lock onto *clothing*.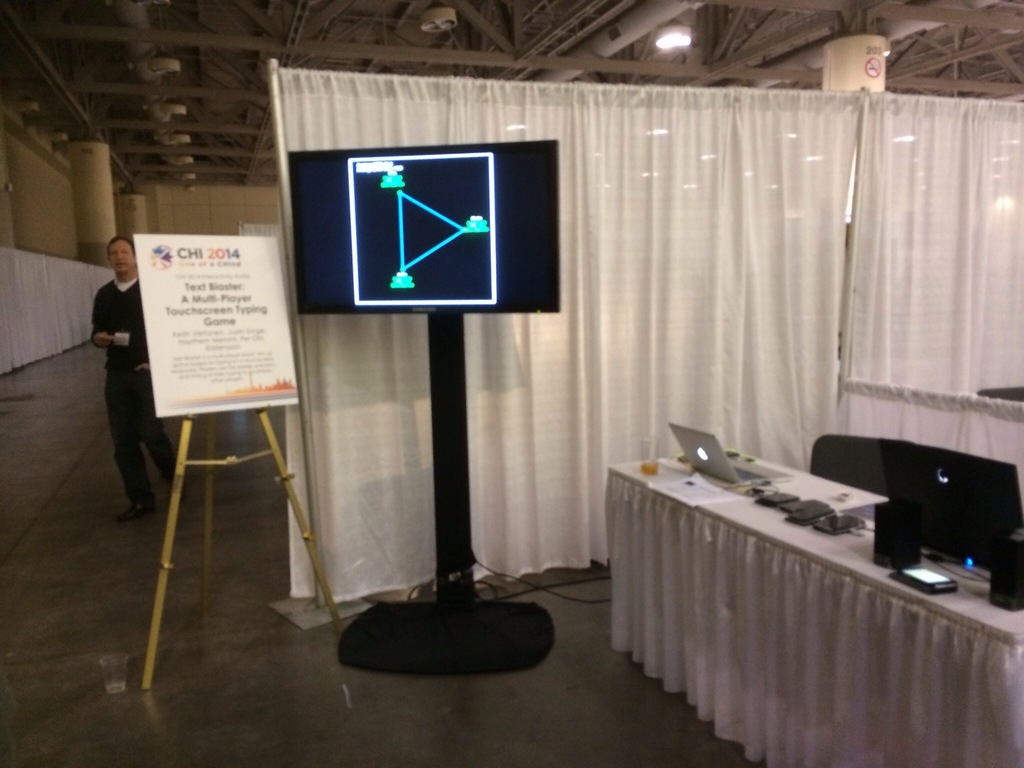
Locked: <region>91, 275, 179, 498</region>.
